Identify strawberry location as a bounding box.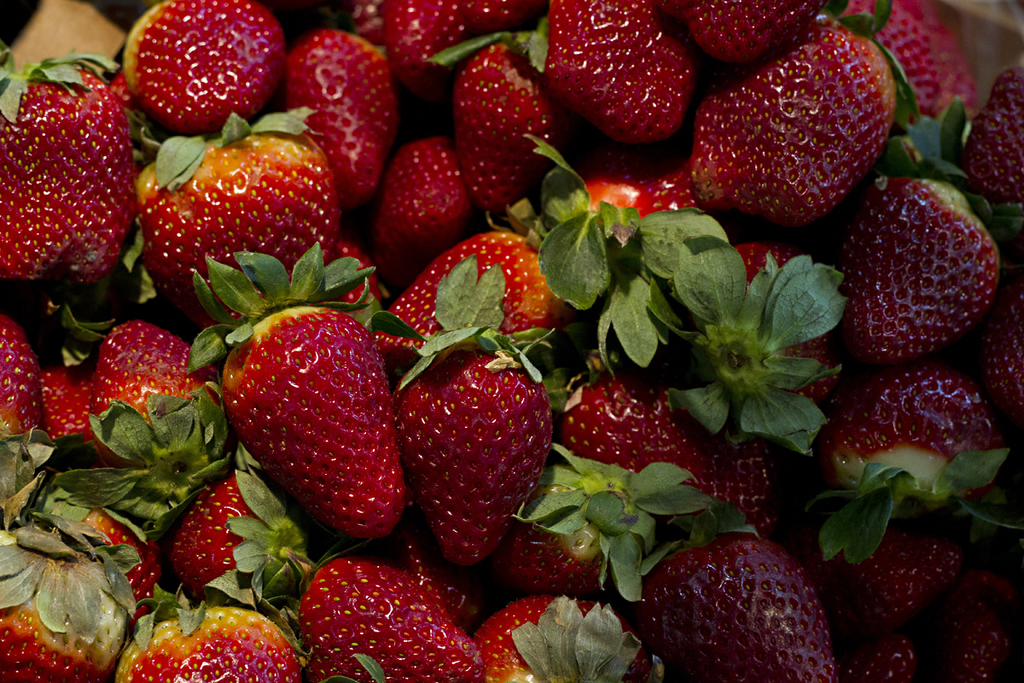
9 36 158 295.
